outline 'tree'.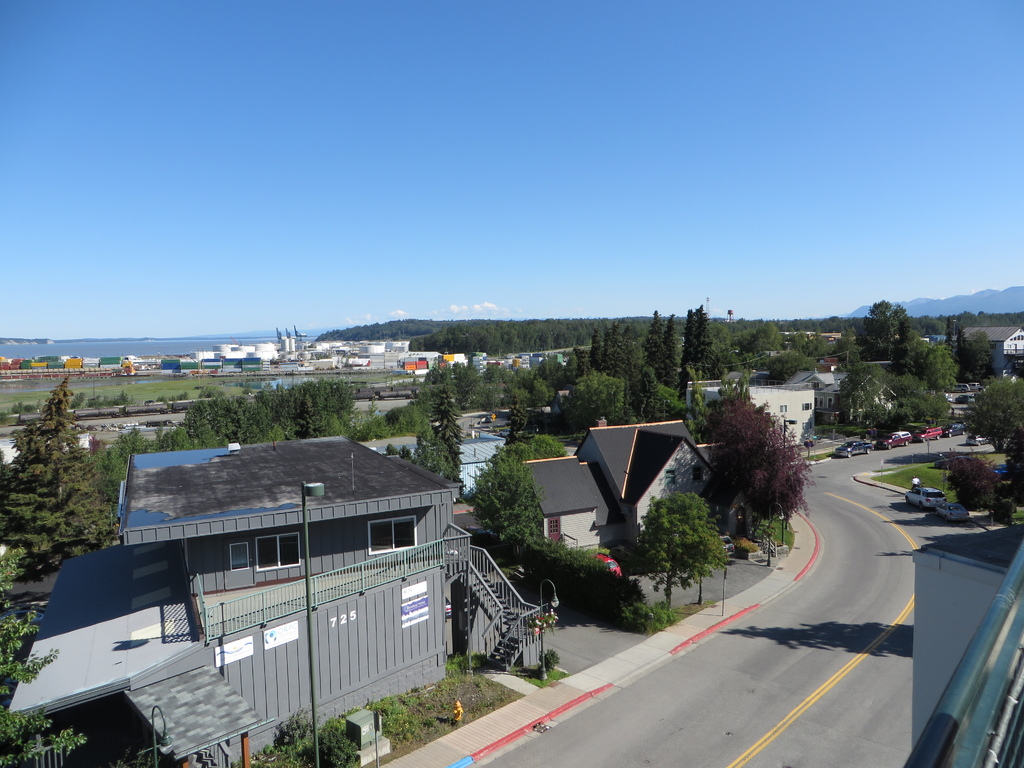
Outline: rect(155, 428, 193, 450).
